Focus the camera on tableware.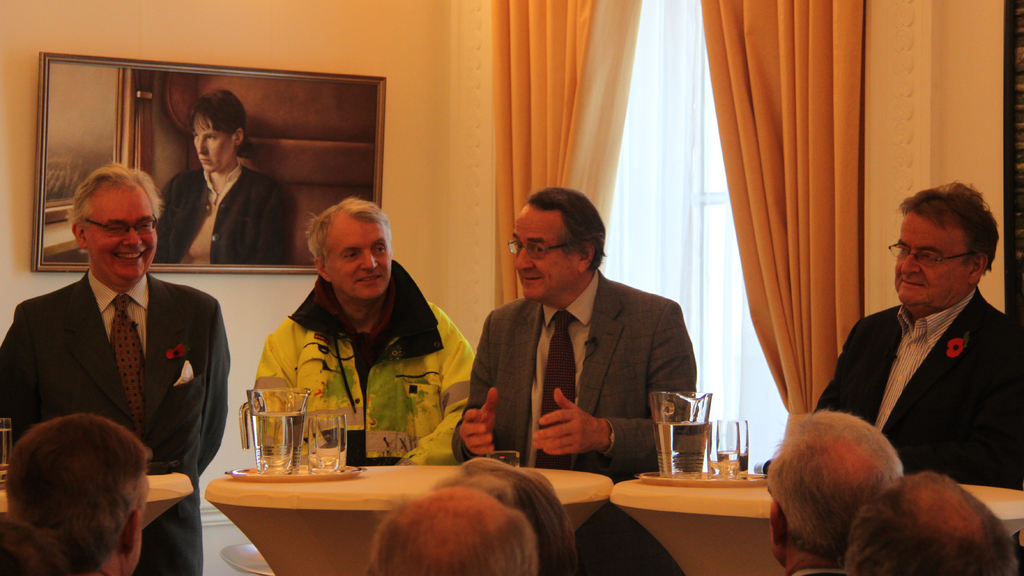
Focus region: bbox(0, 417, 19, 492).
